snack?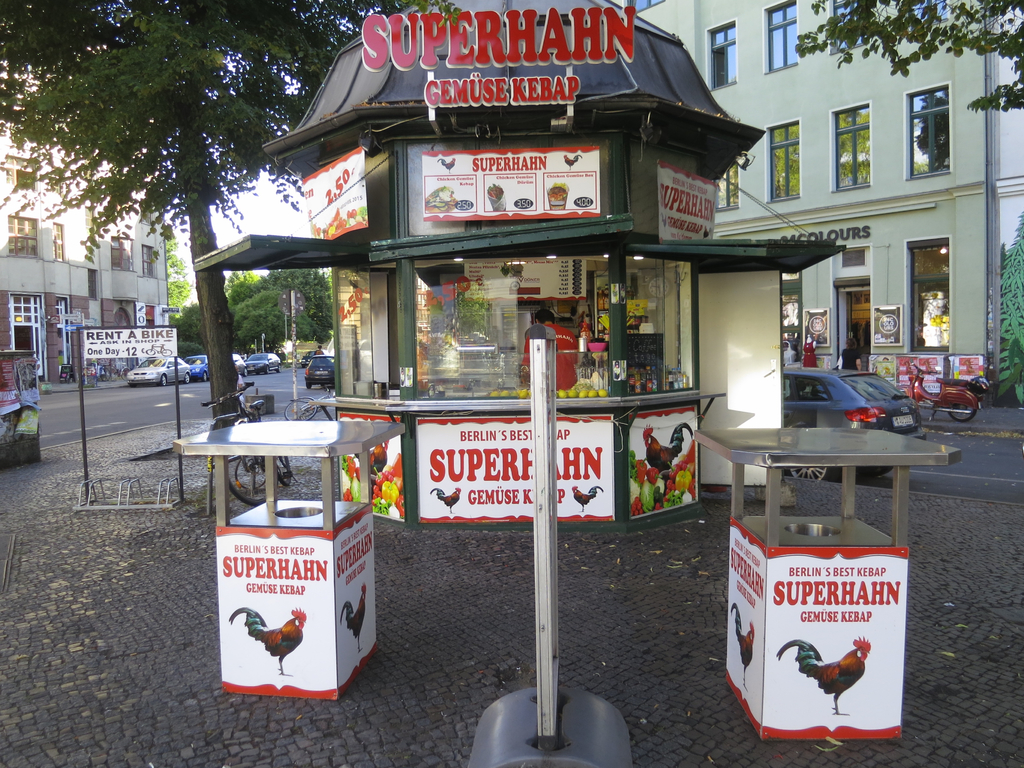
548, 186, 568, 211
